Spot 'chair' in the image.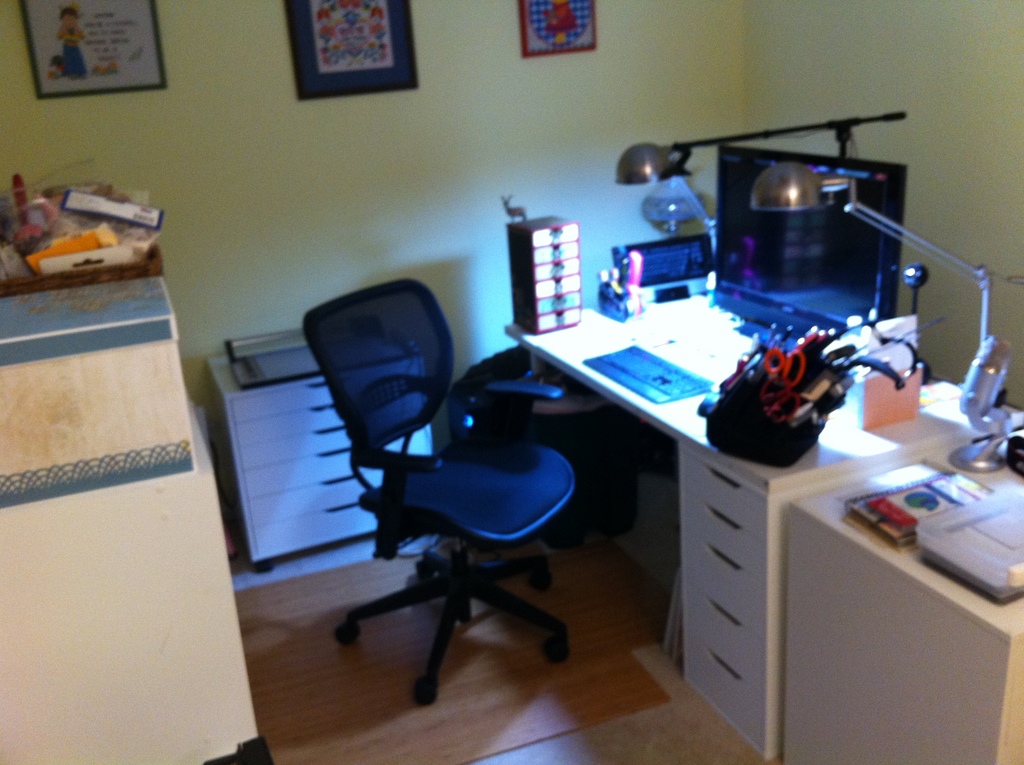
'chair' found at left=301, top=280, right=573, bottom=711.
